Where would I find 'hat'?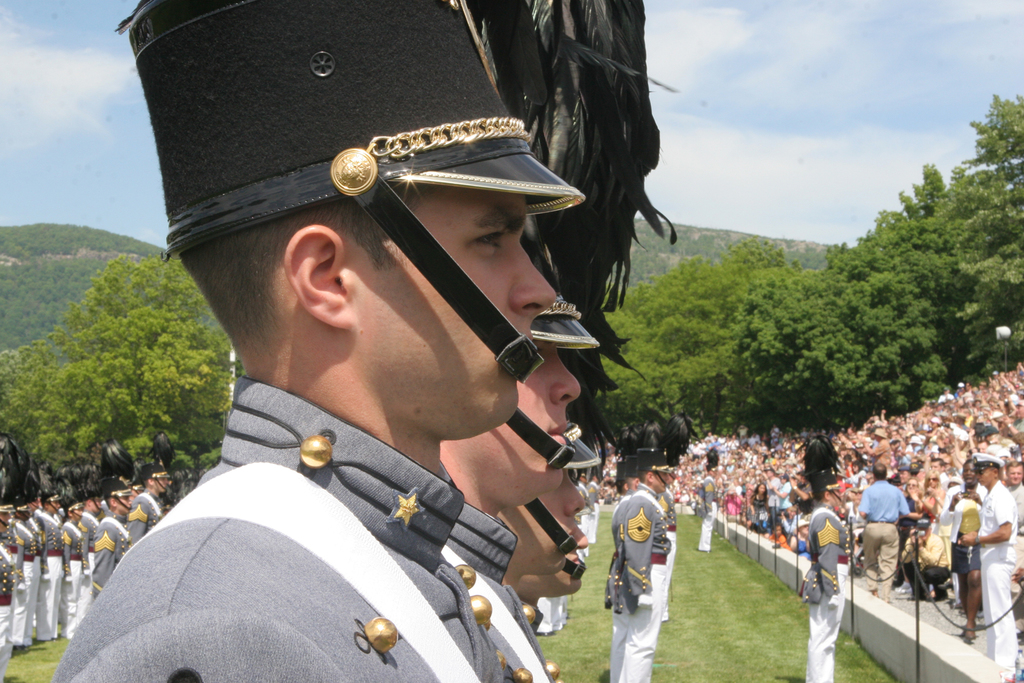
At 506/215/593/468.
